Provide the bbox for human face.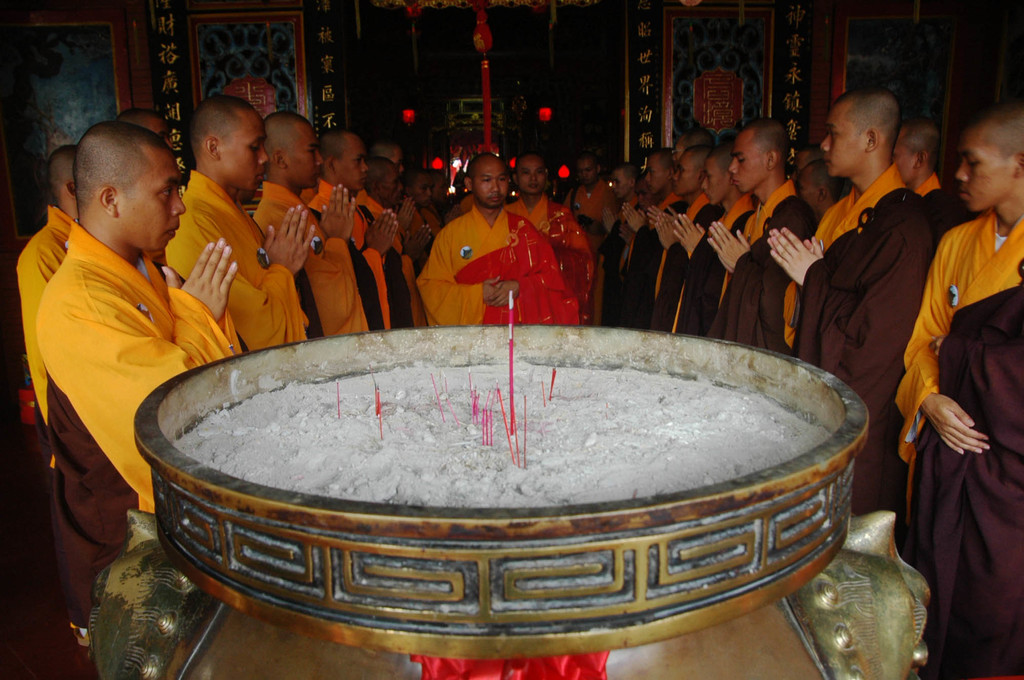
[411,175,428,202].
